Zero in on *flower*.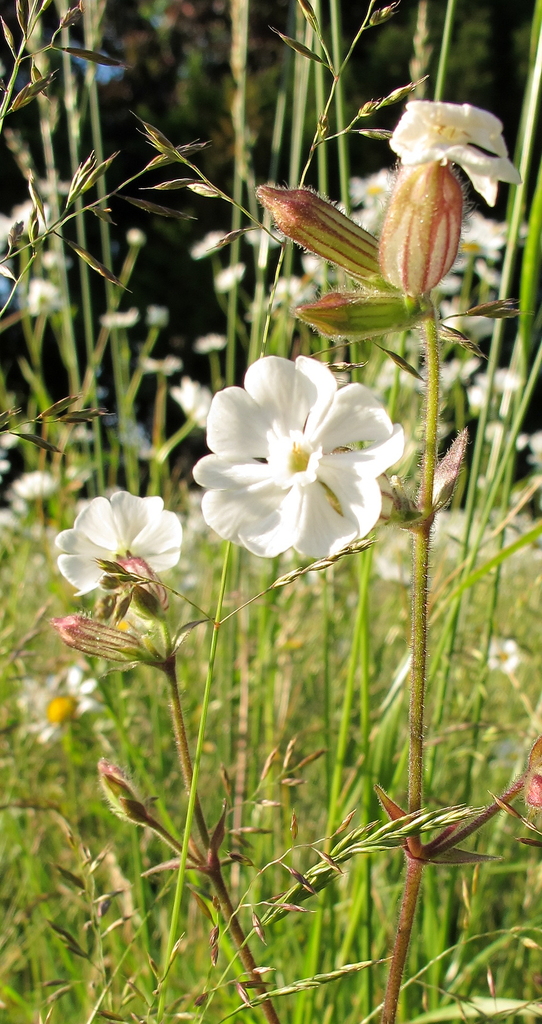
Zeroed in: [x1=472, y1=636, x2=529, y2=676].
